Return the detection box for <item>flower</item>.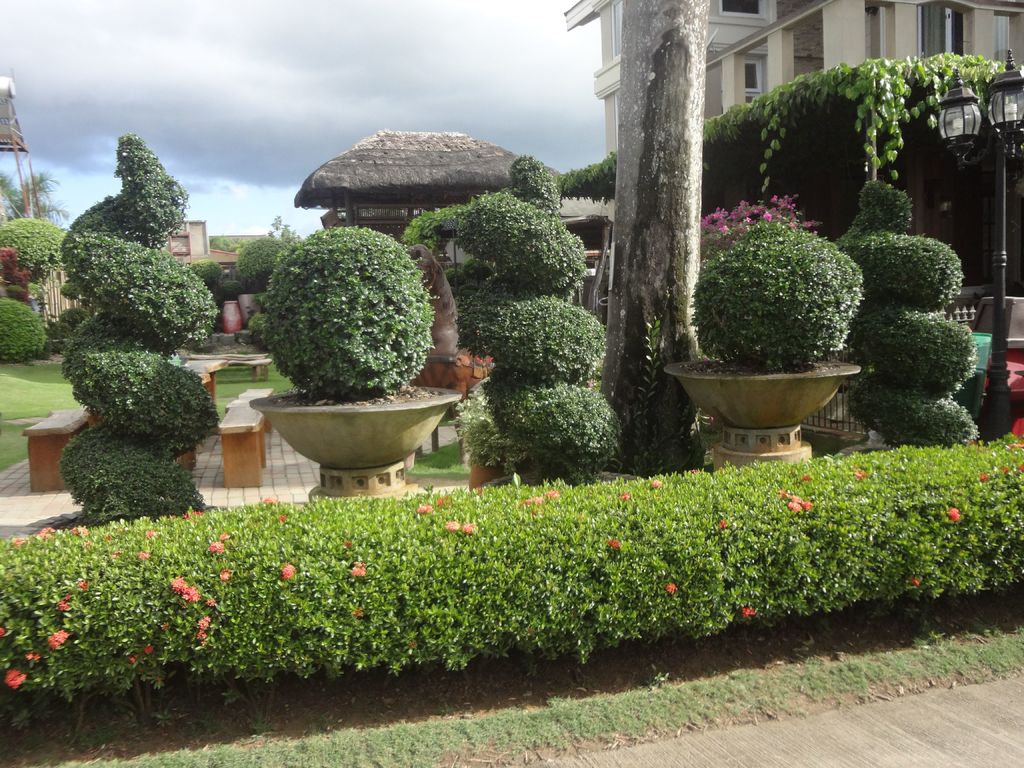
22 651 39 660.
